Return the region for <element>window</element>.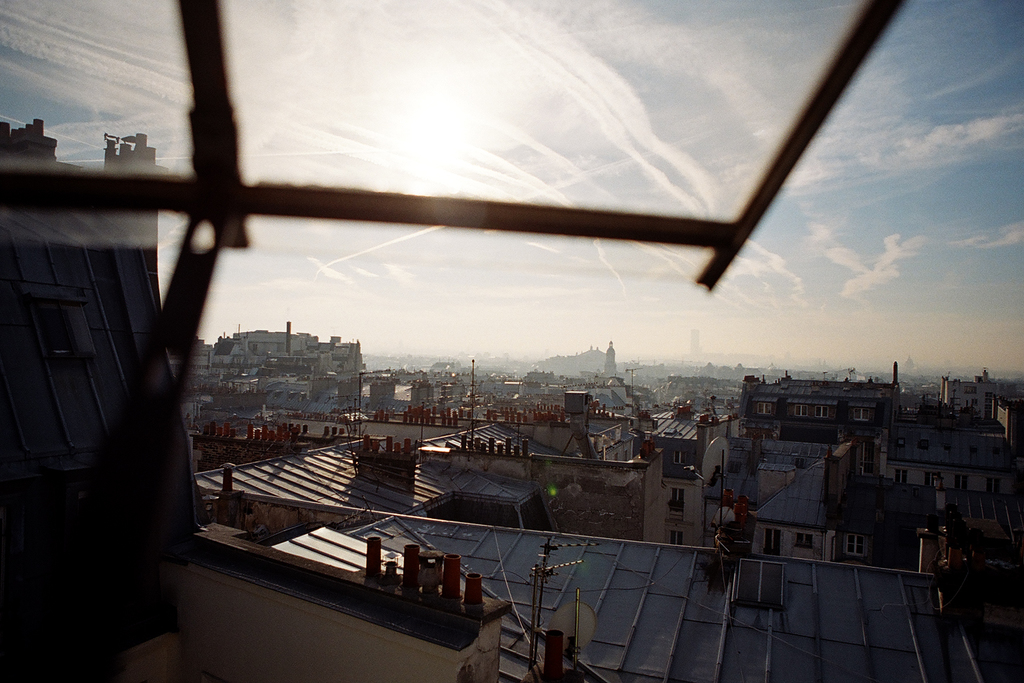
(890, 473, 906, 485).
